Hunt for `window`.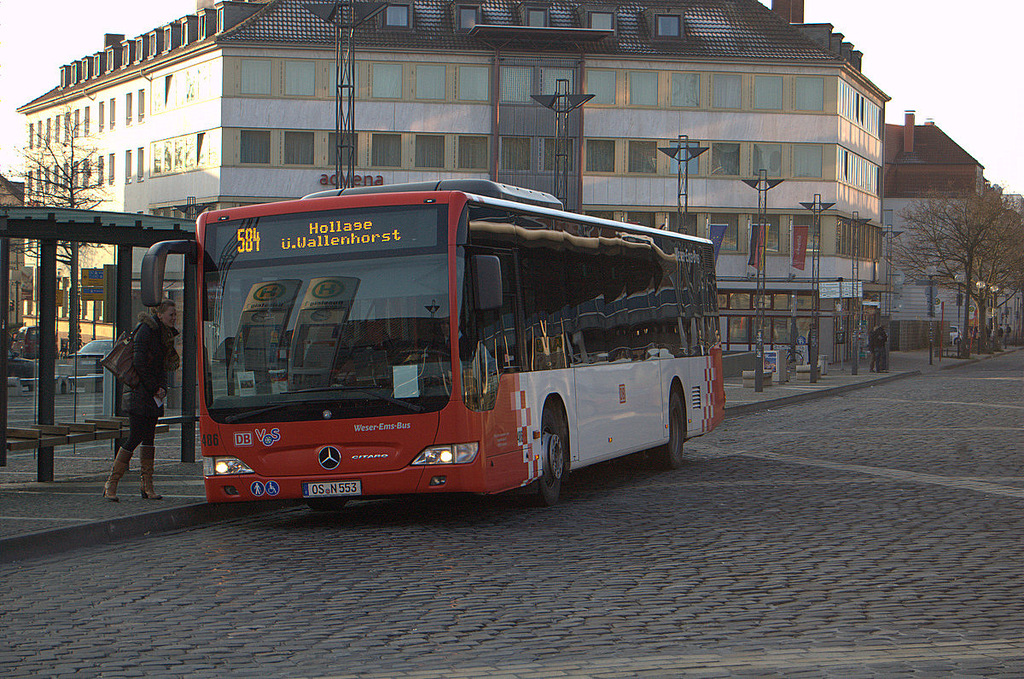
Hunted down at {"left": 623, "top": 206, "right": 655, "bottom": 229}.
